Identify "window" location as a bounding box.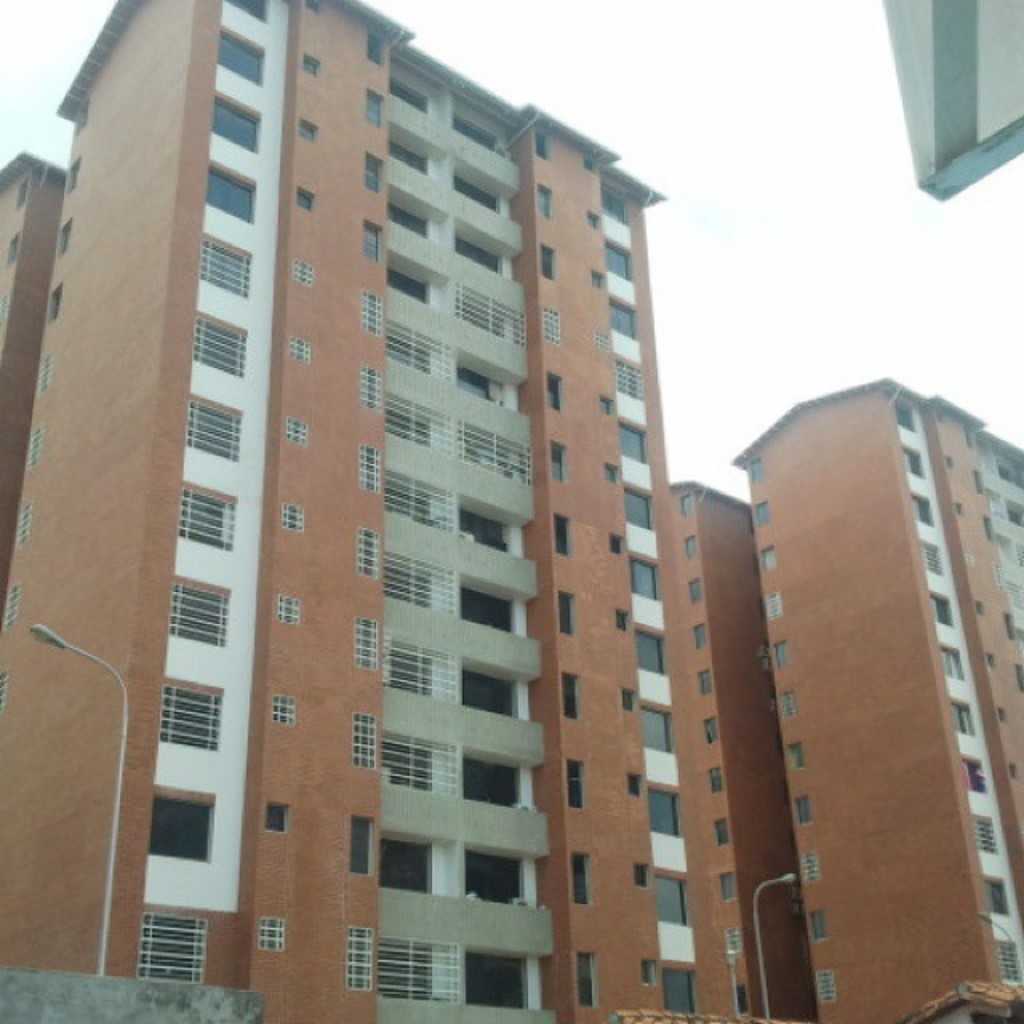
l=626, t=862, r=648, b=888.
